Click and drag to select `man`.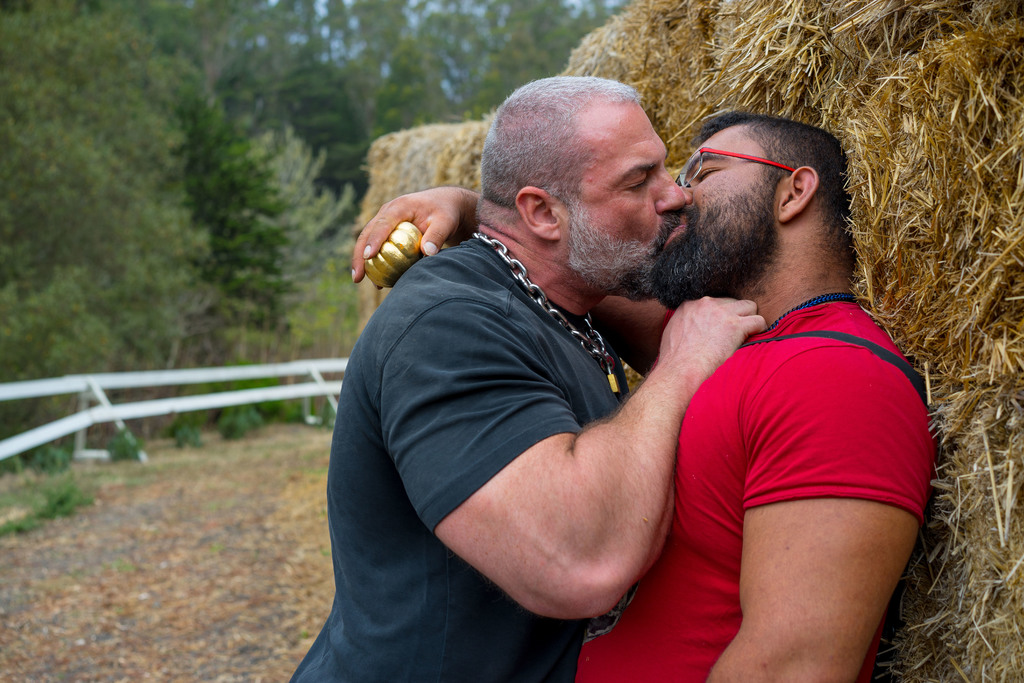
Selection: [282, 70, 758, 680].
